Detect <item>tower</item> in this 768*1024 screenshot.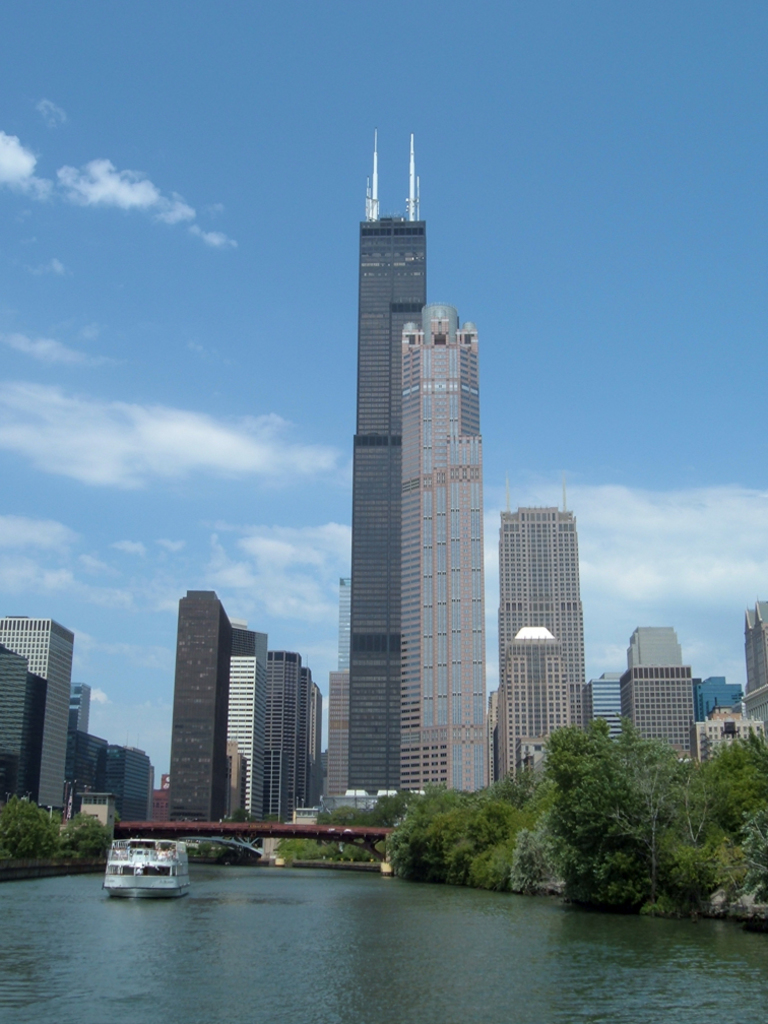
Detection: (172,571,223,824).
